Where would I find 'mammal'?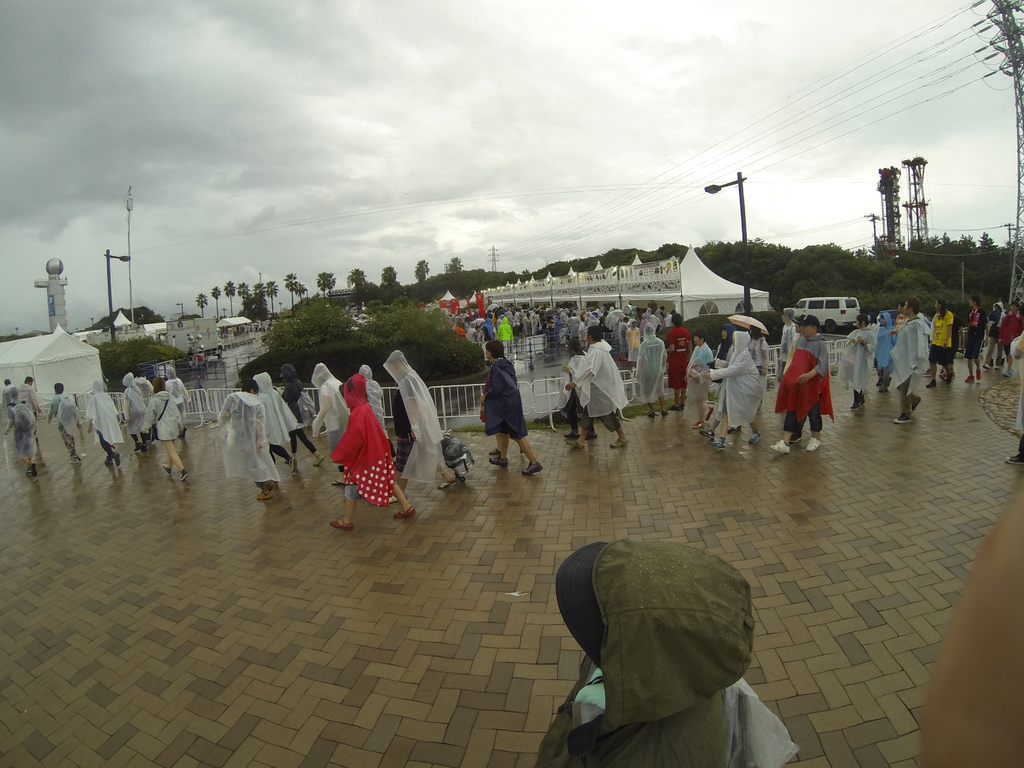
At (x1=165, y1=364, x2=189, y2=427).
